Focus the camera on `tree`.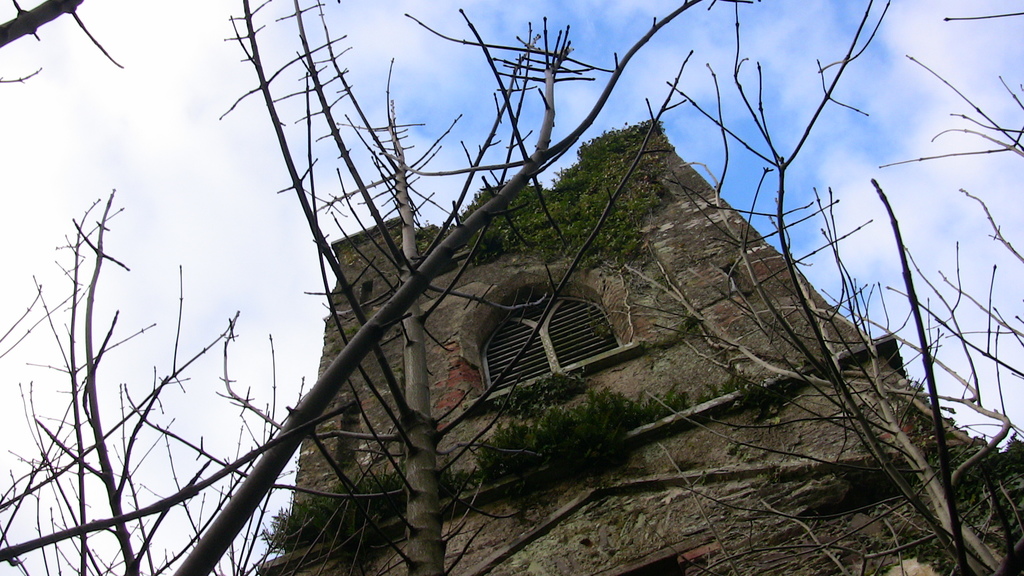
Focus region: [left=114, top=109, right=589, bottom=575].
